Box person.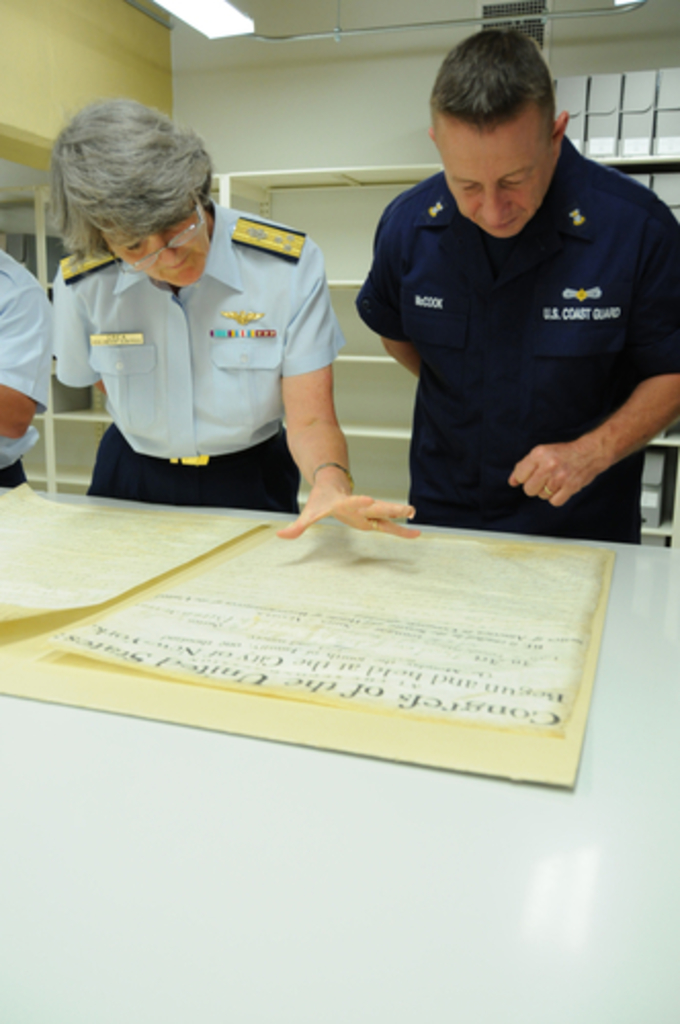
Rect(55, 100, 426, 541).
